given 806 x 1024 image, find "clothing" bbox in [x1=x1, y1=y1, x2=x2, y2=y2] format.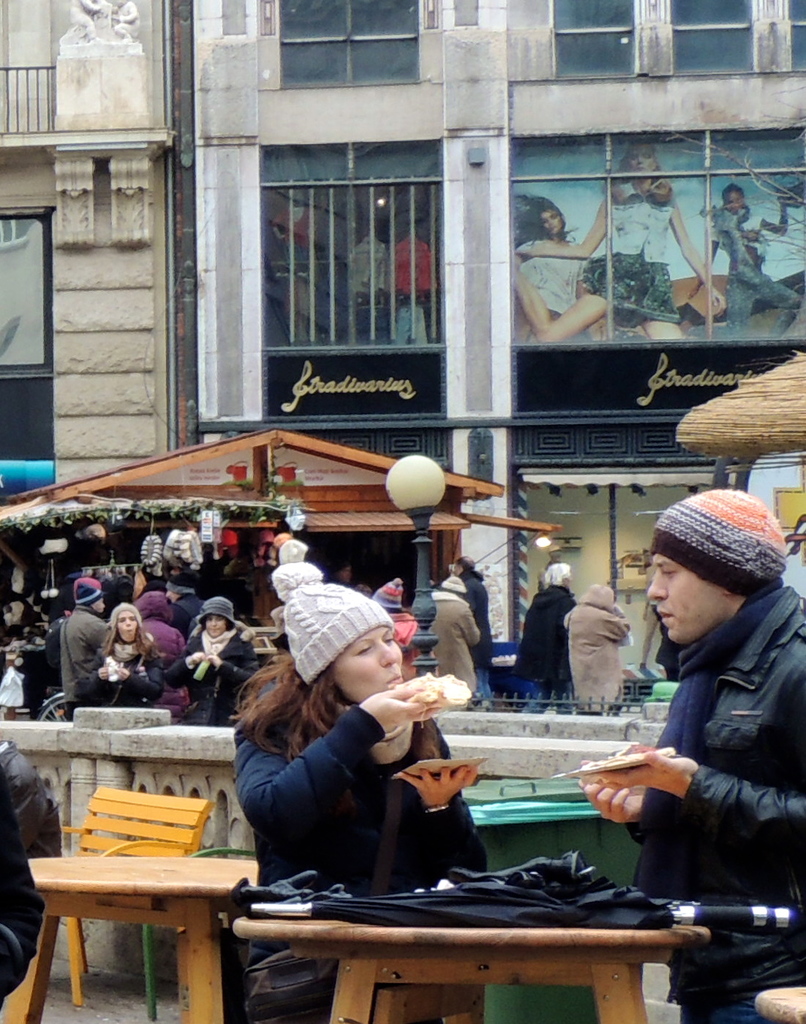
[x1=419, y1=603, x2=491, y2=699].
